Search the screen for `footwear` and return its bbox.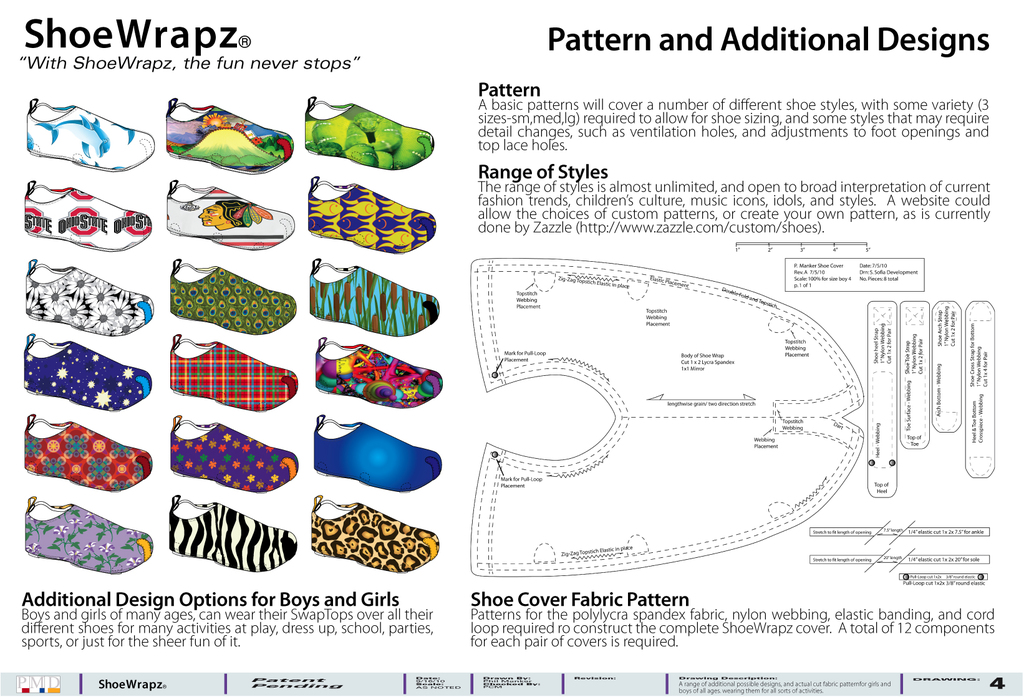
Found: 164 175 296 249.
